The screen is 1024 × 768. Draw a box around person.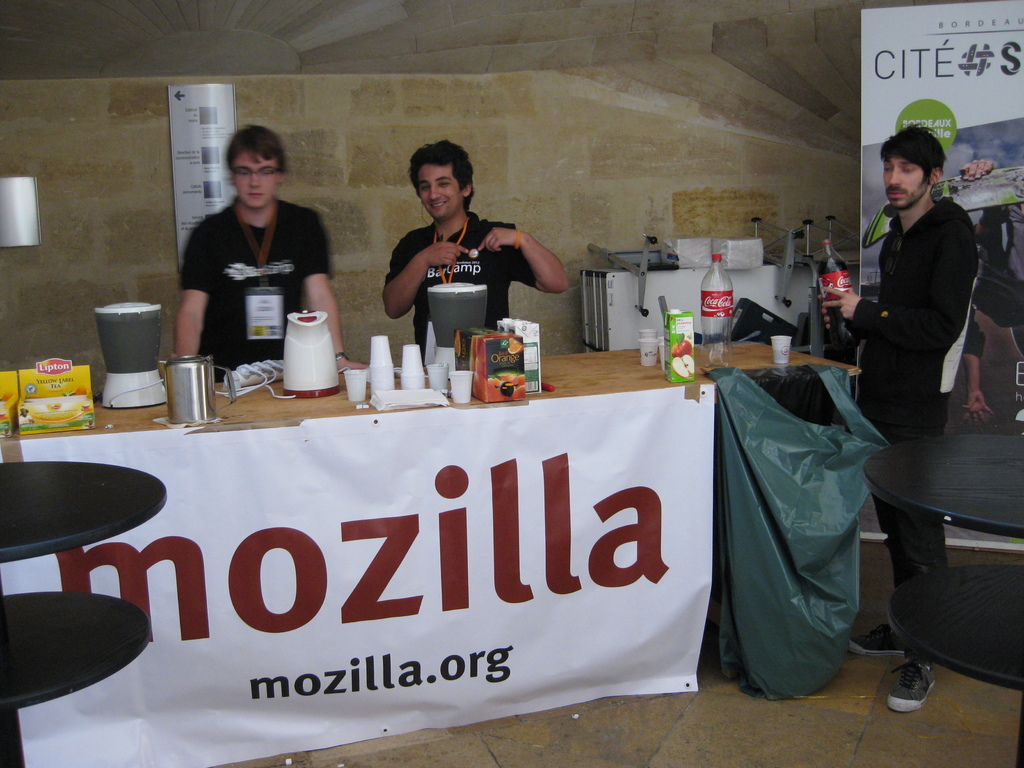
crop(813, 125, 981, 725).
